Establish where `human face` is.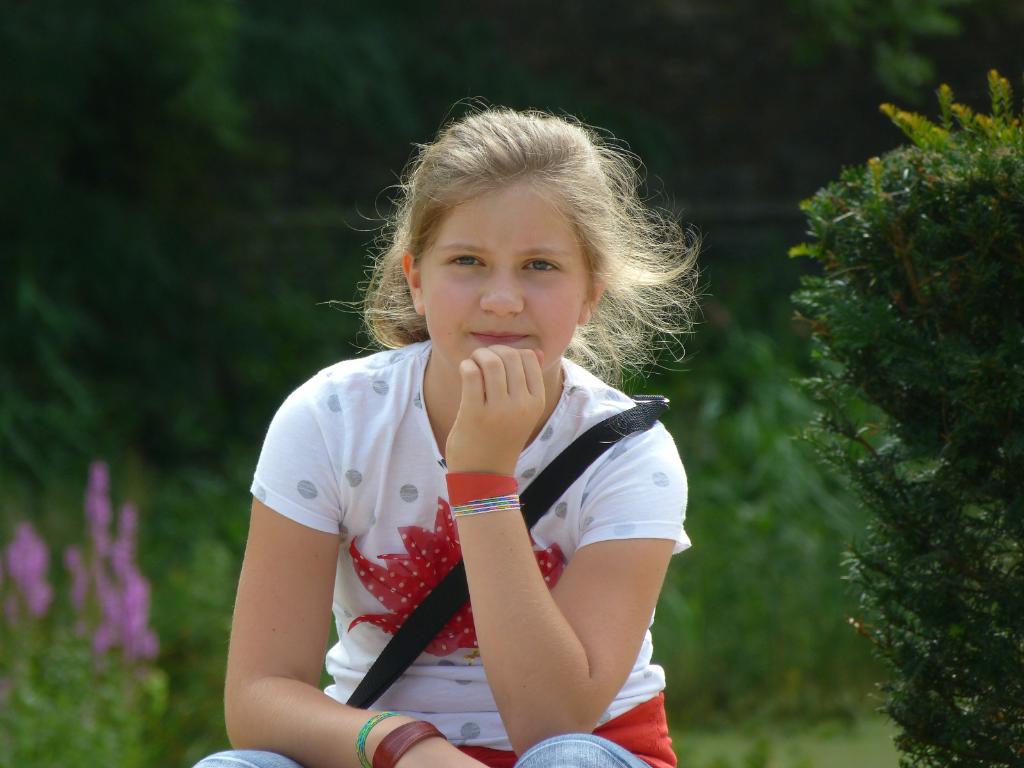
Established at detection(420, 179, 588, 371).
